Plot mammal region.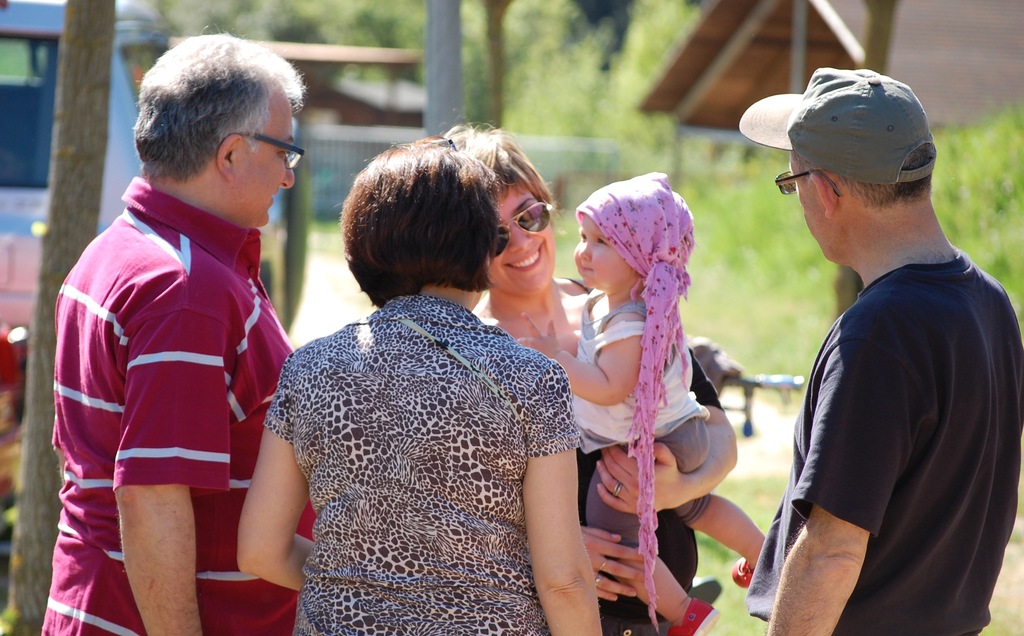
Plotted at detection(742, 65, 1023, 635).
